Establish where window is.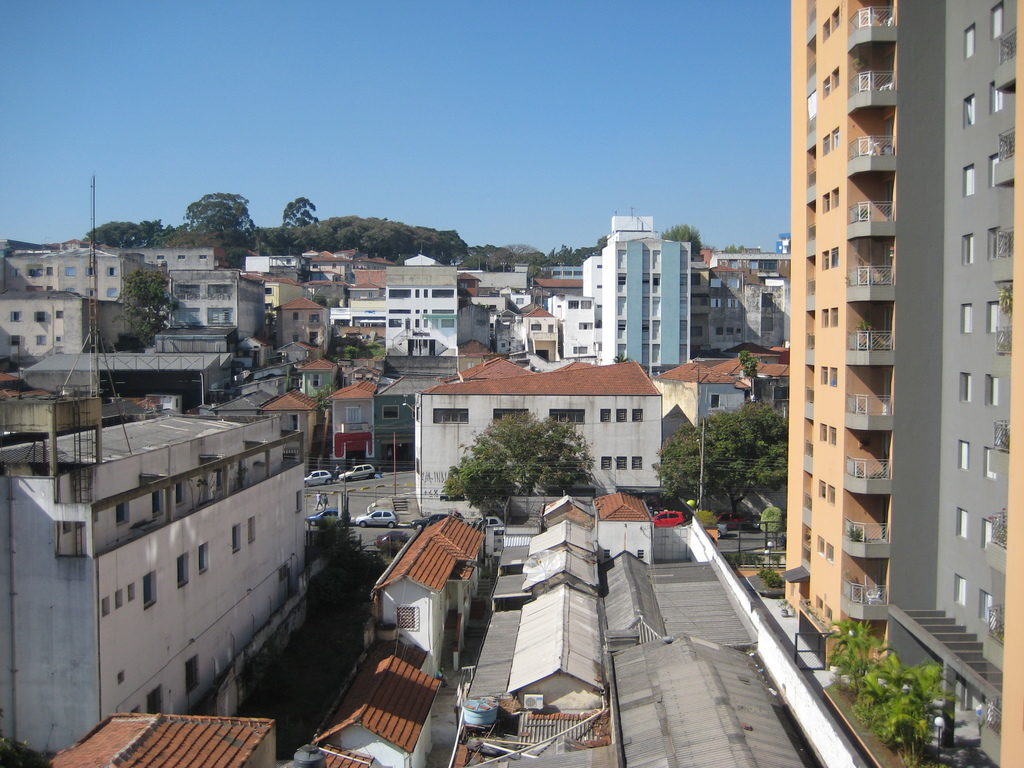
Established at pyautogui.locateOnScreen(710, 390, 723, 412).
